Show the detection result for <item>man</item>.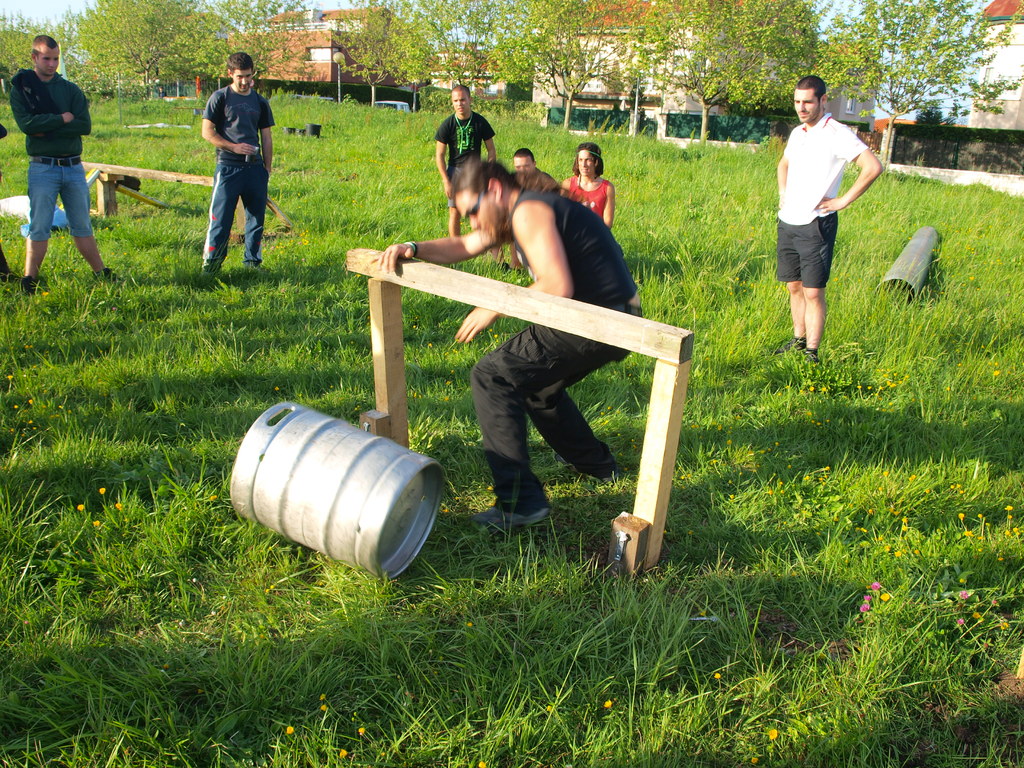
select_region(433, 86, 511, 273).
